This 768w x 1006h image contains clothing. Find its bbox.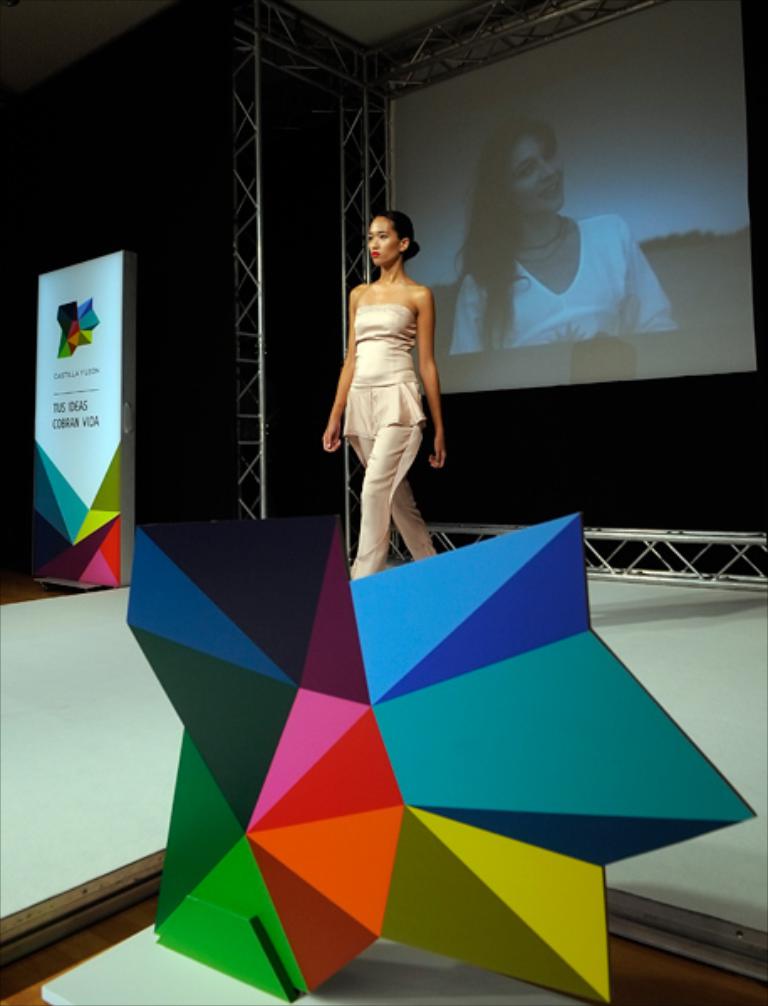
[339, 300, 438, 578].
